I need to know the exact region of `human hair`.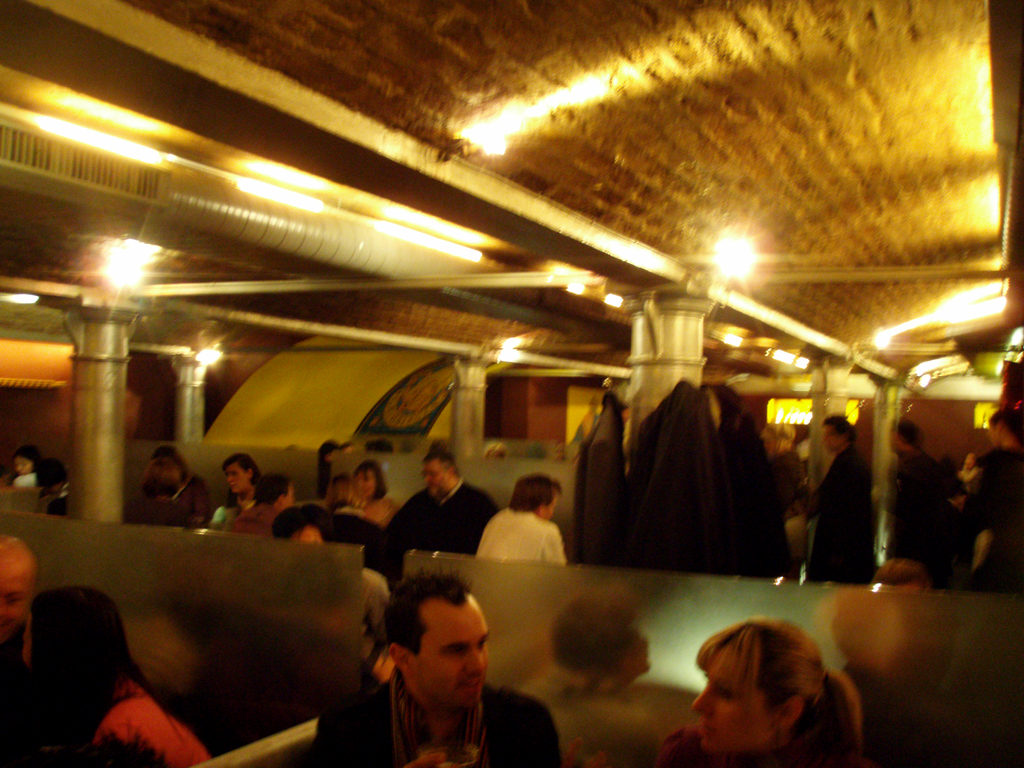
Region: rect(10, 444, 42, 484).
